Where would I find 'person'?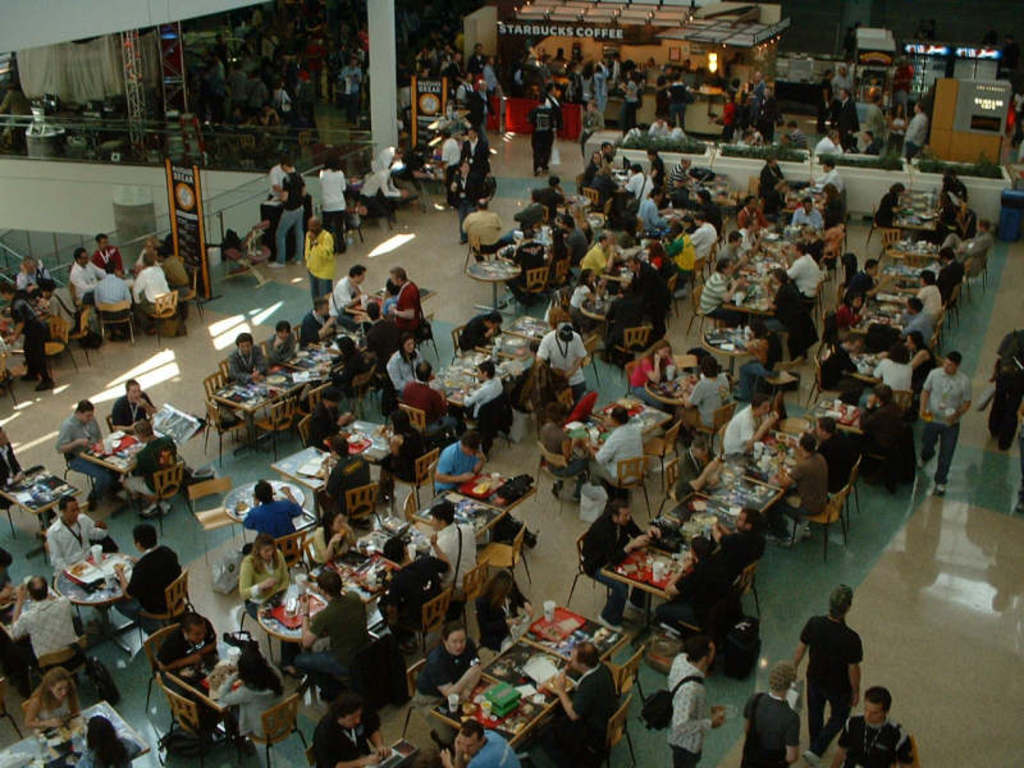
At <region>671, 430, 726, 504</region>.
